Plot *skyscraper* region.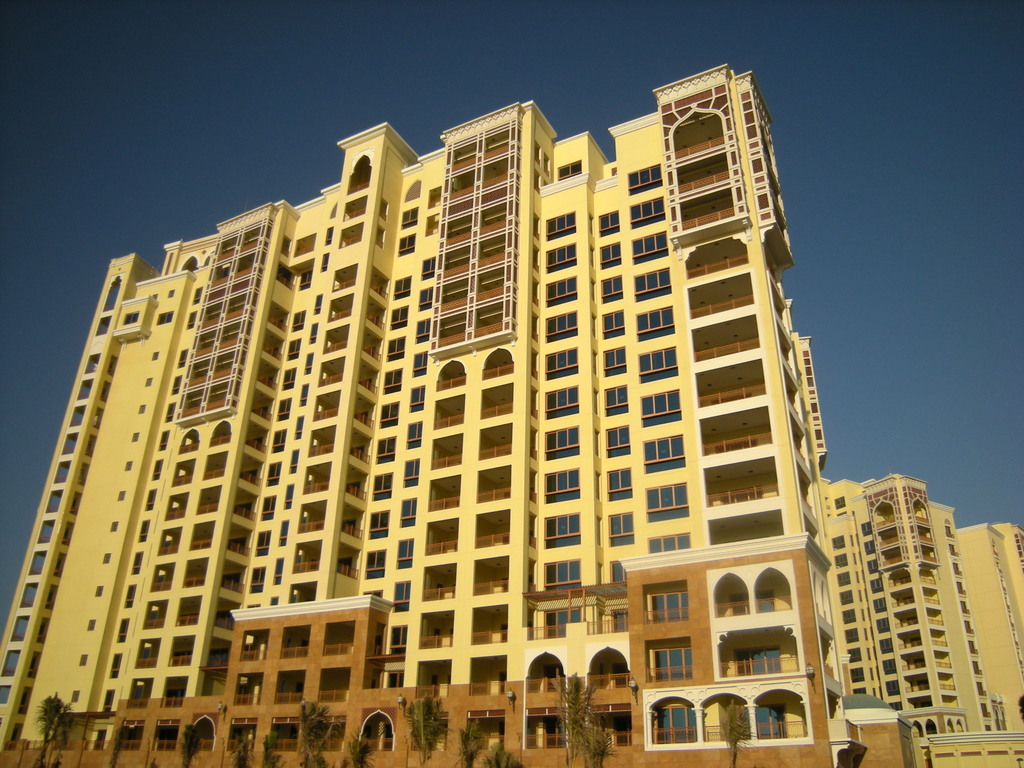
Plotted at bbox(0, 62, 913, 767).
